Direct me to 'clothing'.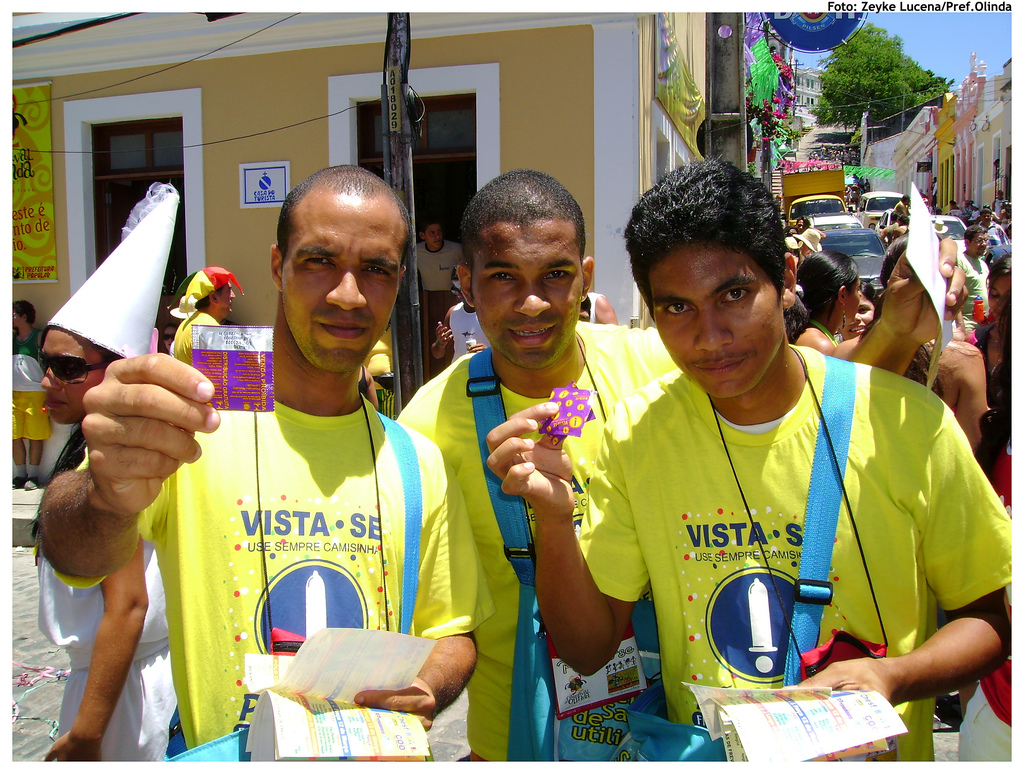
Direction: pyautogui.locateOnScreen(410, 238, 466, 335).
